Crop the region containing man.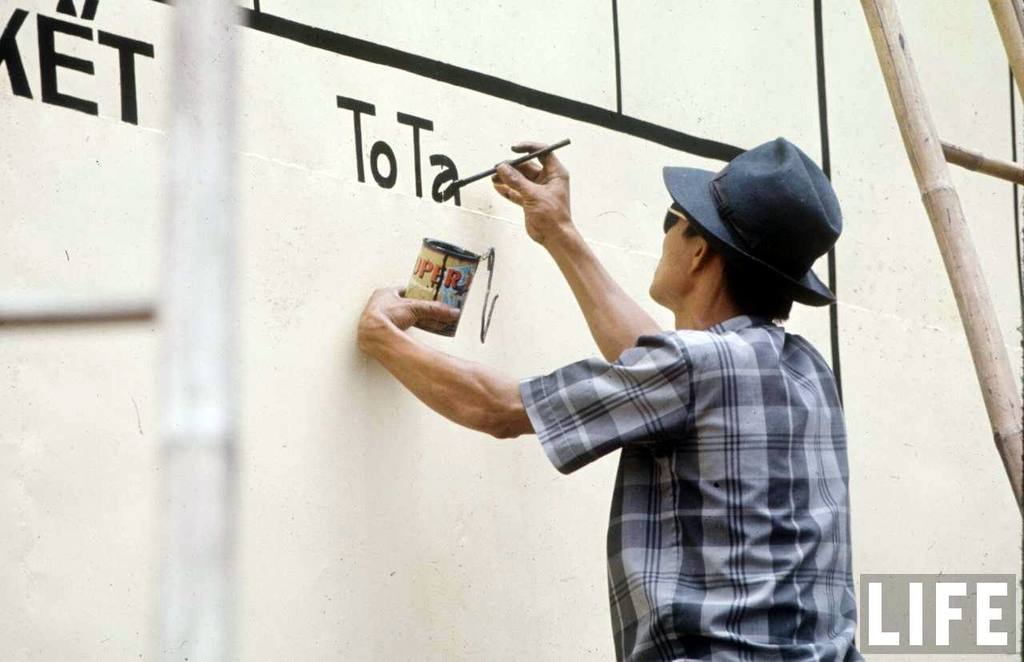
Crop region: rect(370, 86, 866, 644).
